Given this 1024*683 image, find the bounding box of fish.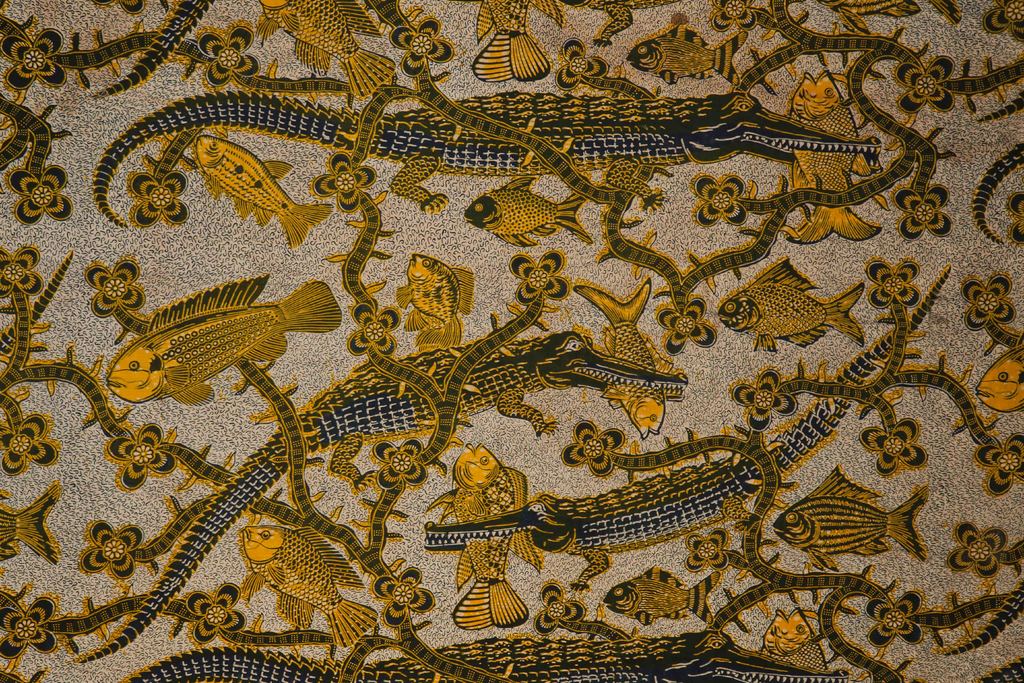
select_region(789, 72, 883, 246).
